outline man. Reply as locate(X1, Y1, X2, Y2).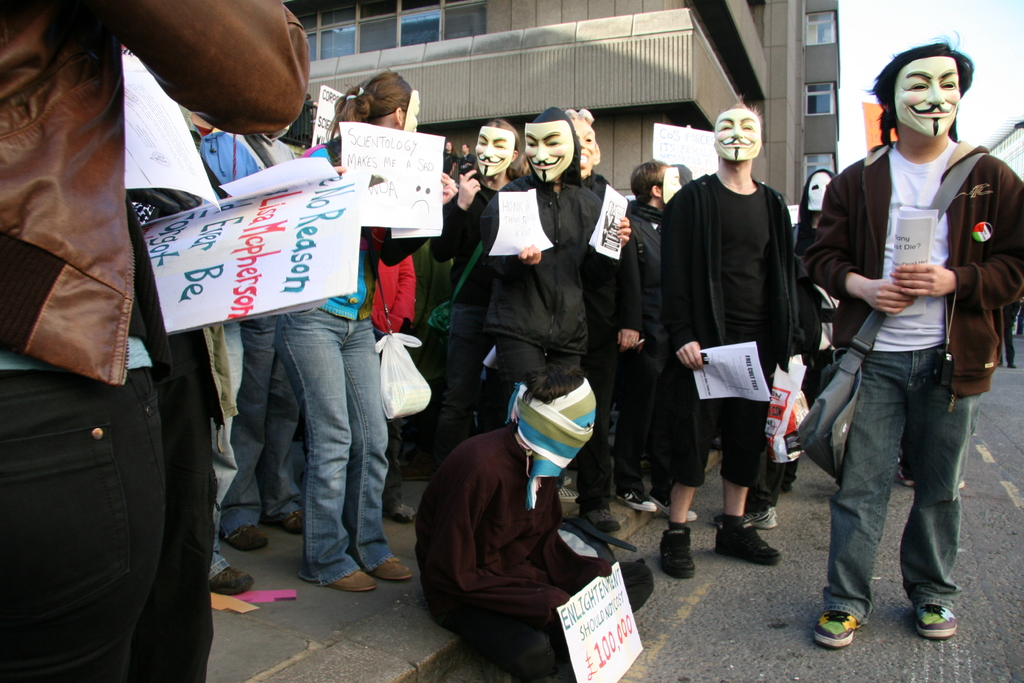
locate(806, 34, 1023, 646).
